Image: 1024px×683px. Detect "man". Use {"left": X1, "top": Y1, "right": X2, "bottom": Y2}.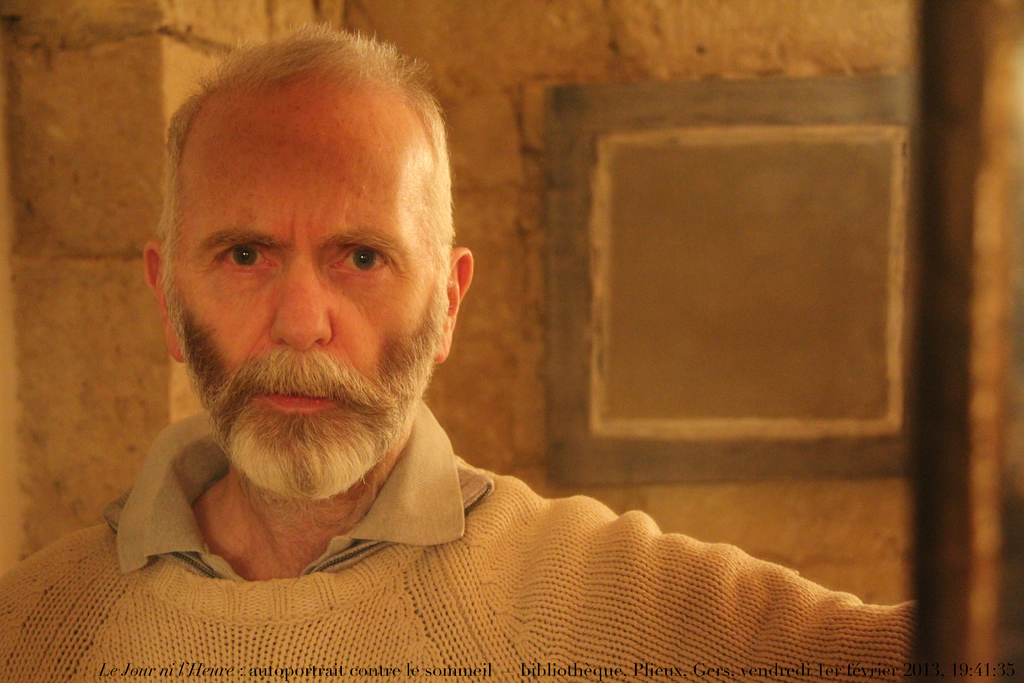
{"left": 0, "top": 21, "right": 911, "bottom": 682}.
